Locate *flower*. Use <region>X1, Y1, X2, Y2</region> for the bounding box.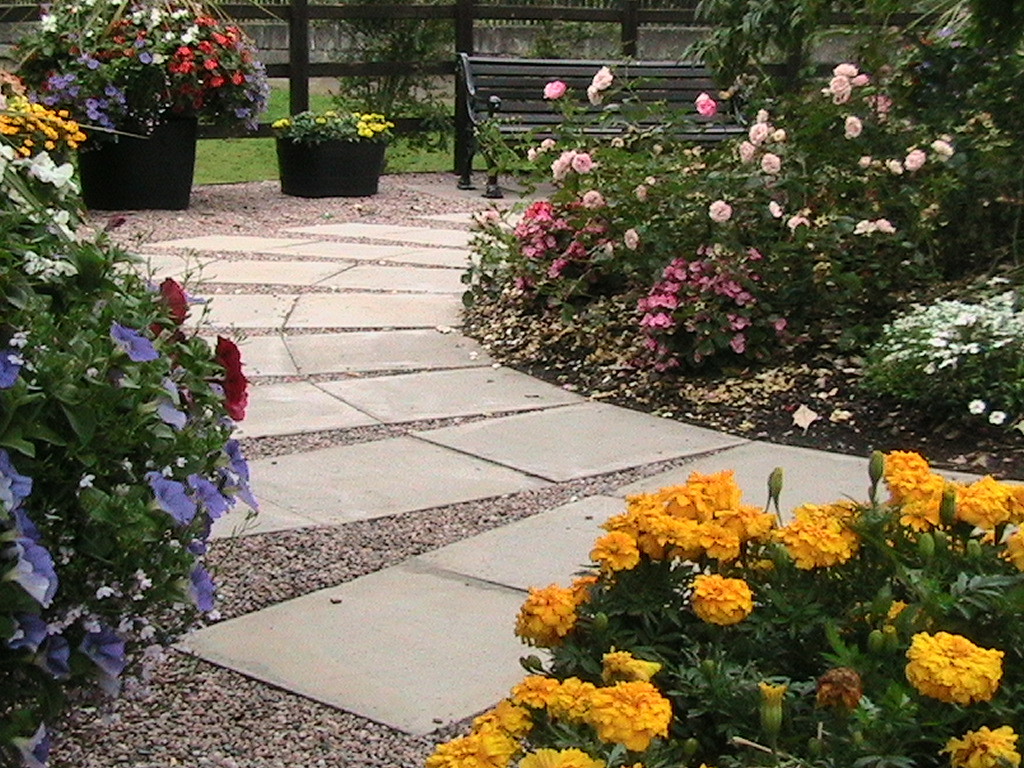
<region>474, 206, 515, 230</region>.
